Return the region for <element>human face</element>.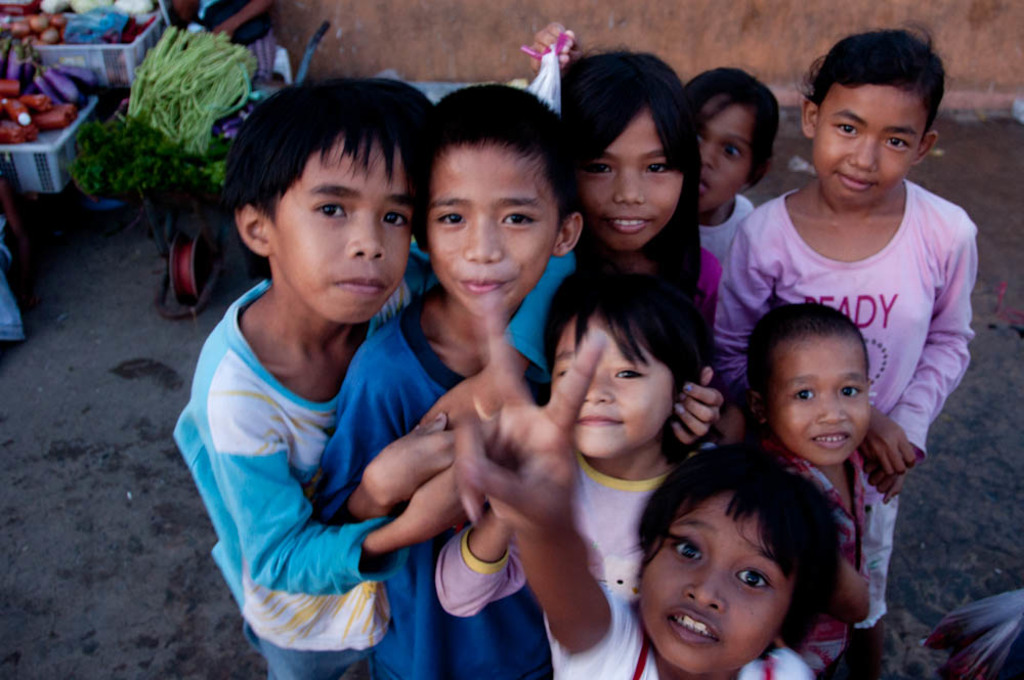
572/111/681/256.
